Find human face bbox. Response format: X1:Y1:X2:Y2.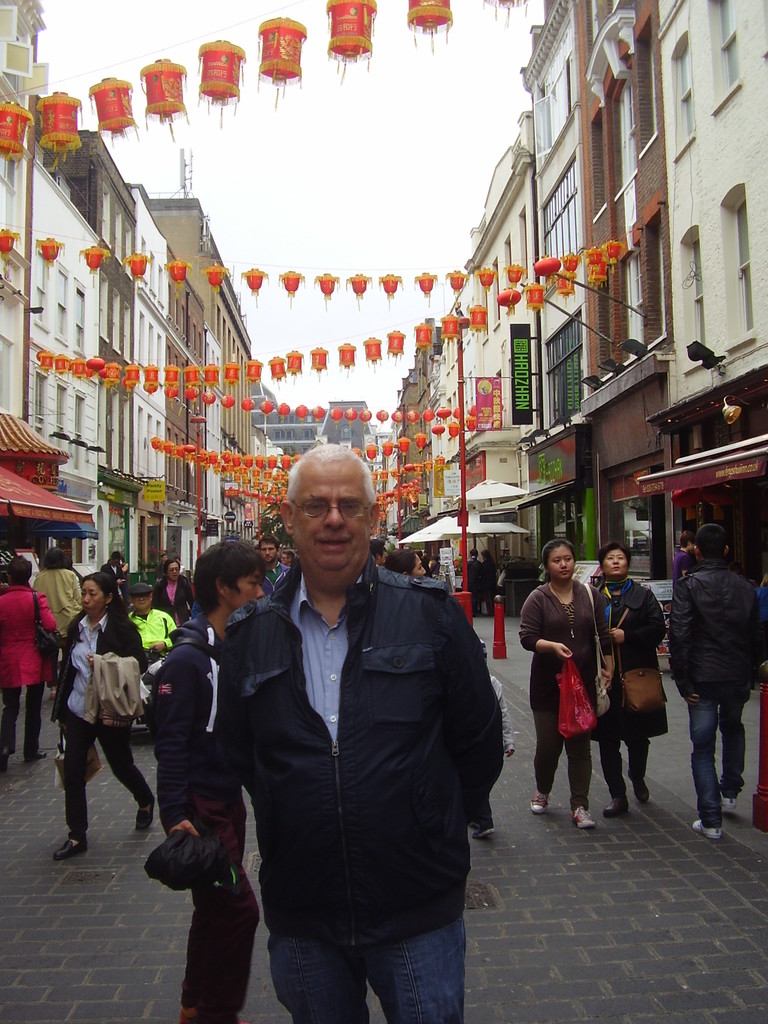
548:540:578:582.
